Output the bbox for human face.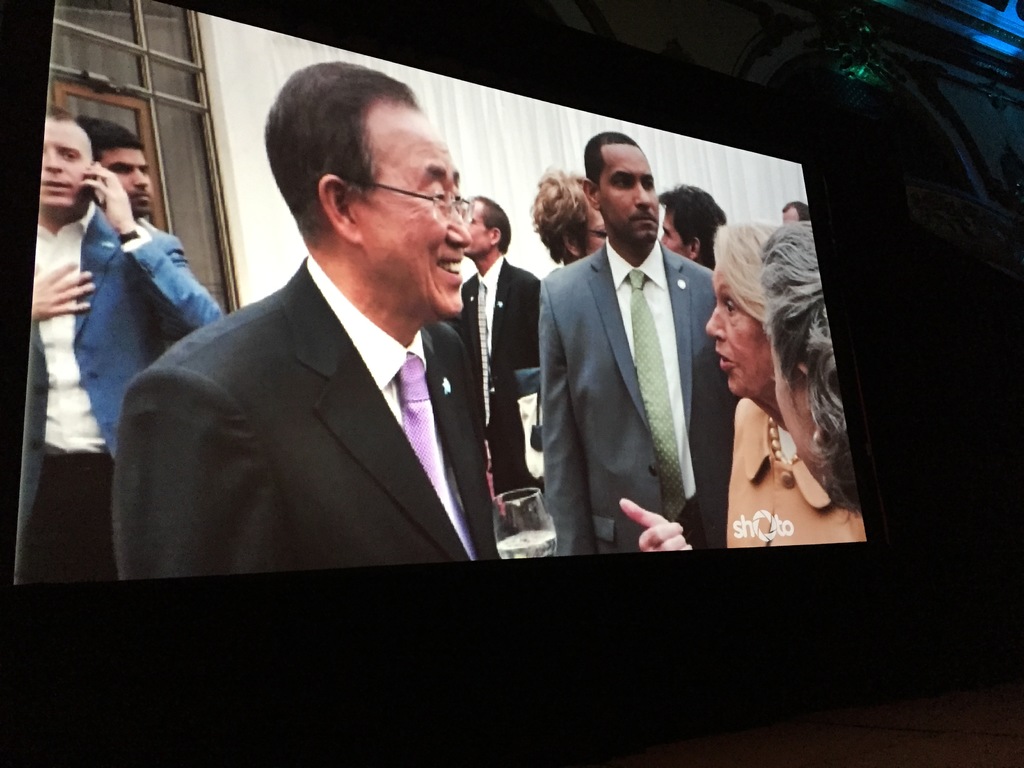
l=38, t=123, r=86, b=207.
